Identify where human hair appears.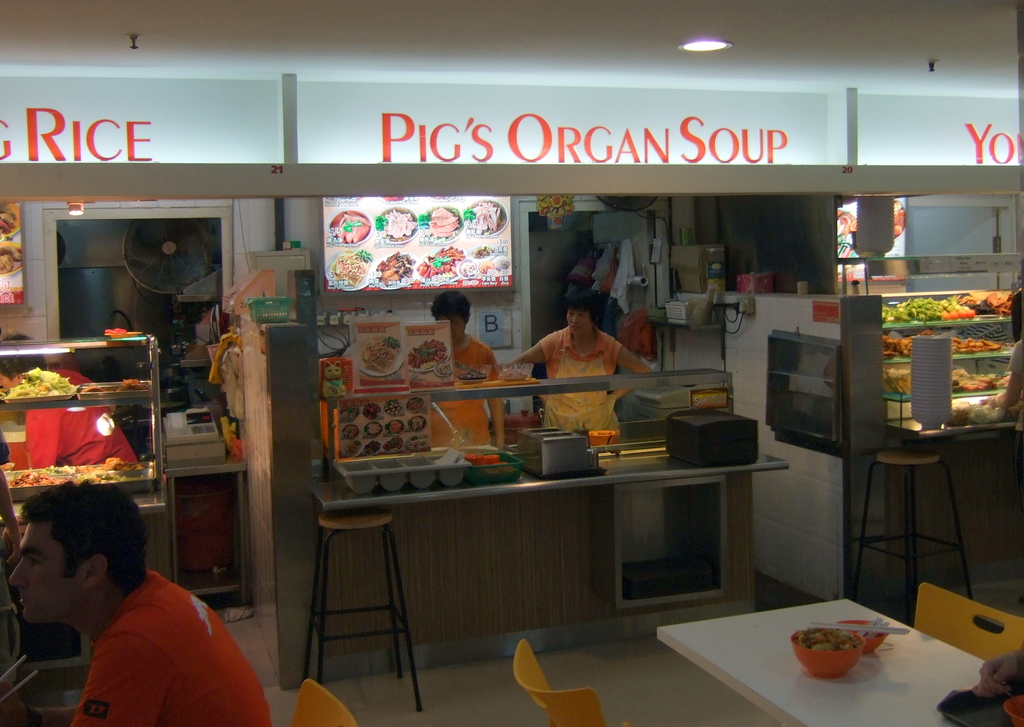
Appears at select_region(29, 494, 172, 625).
